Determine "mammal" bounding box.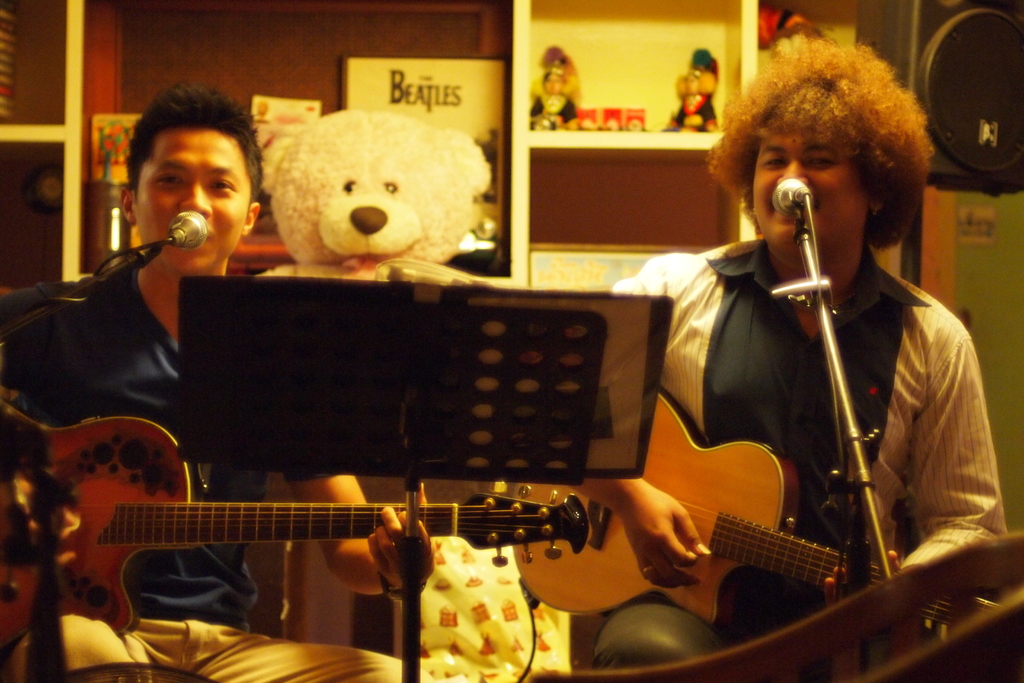
Determined: (663, 46, 717, 136).
